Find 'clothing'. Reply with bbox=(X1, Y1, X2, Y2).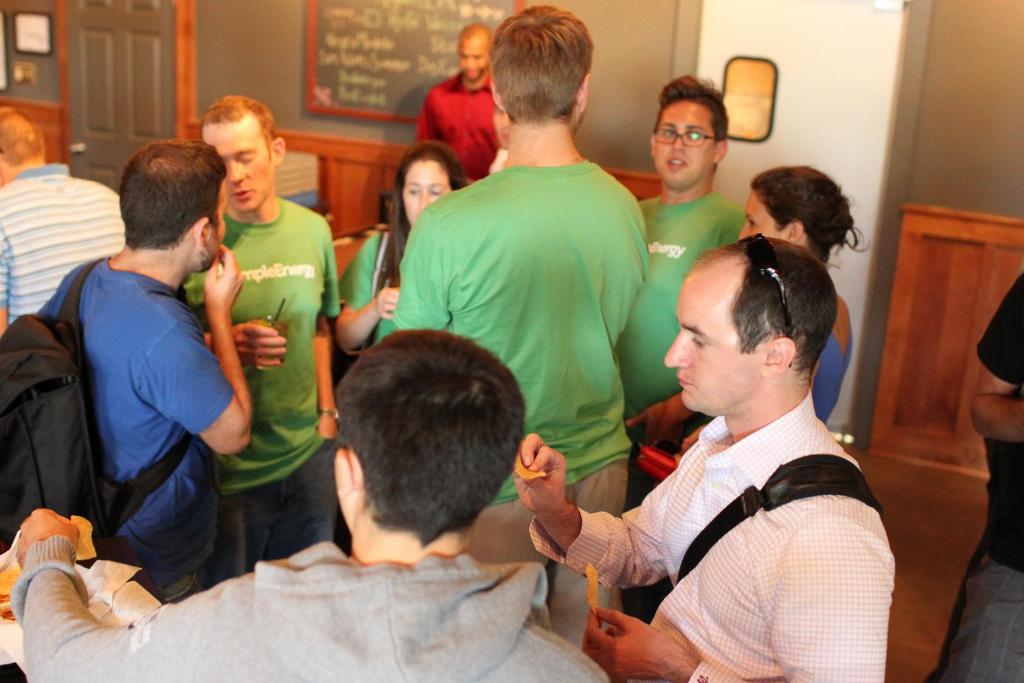
bbox=(412, 93, 665, 533).
